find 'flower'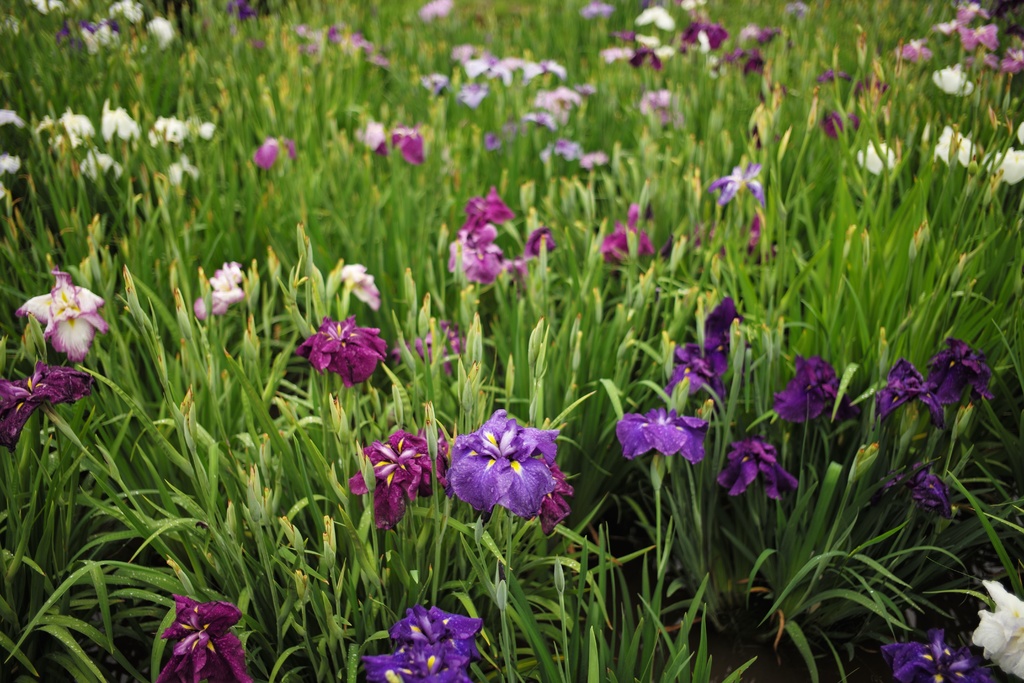
389/314/465/378
